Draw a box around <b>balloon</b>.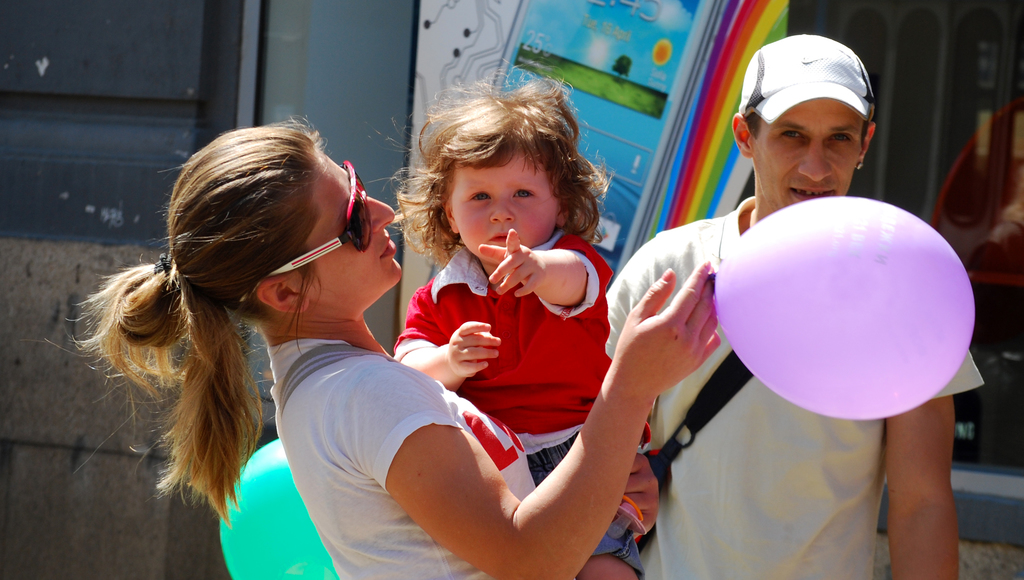
bbox=(215, 437, 340, 579).
